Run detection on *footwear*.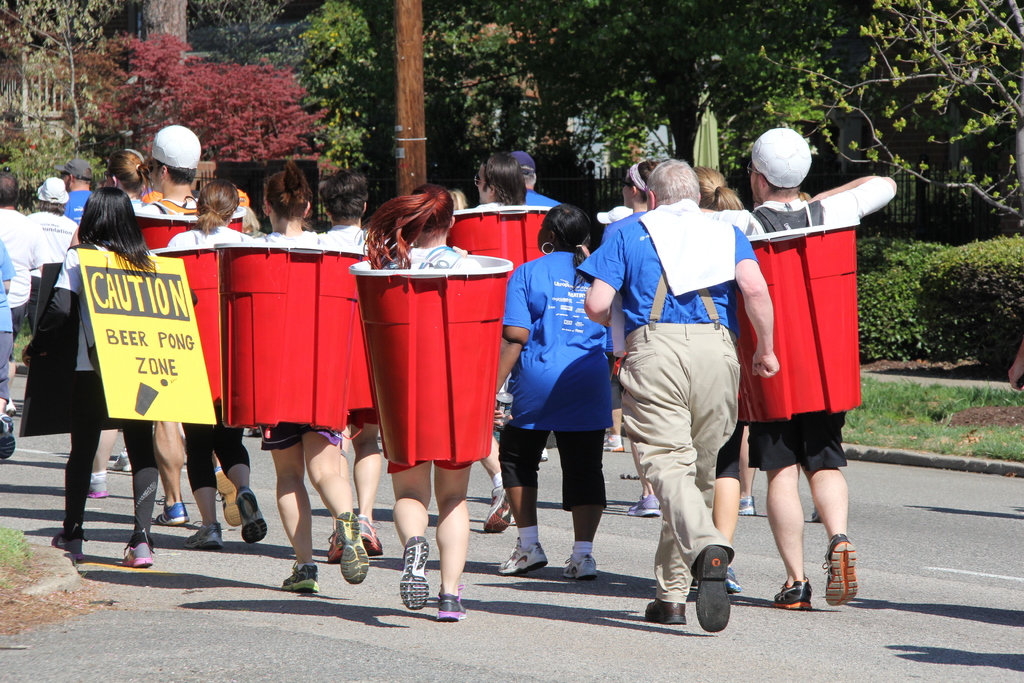
Result: bbox=(489, 488, 516, 529).
